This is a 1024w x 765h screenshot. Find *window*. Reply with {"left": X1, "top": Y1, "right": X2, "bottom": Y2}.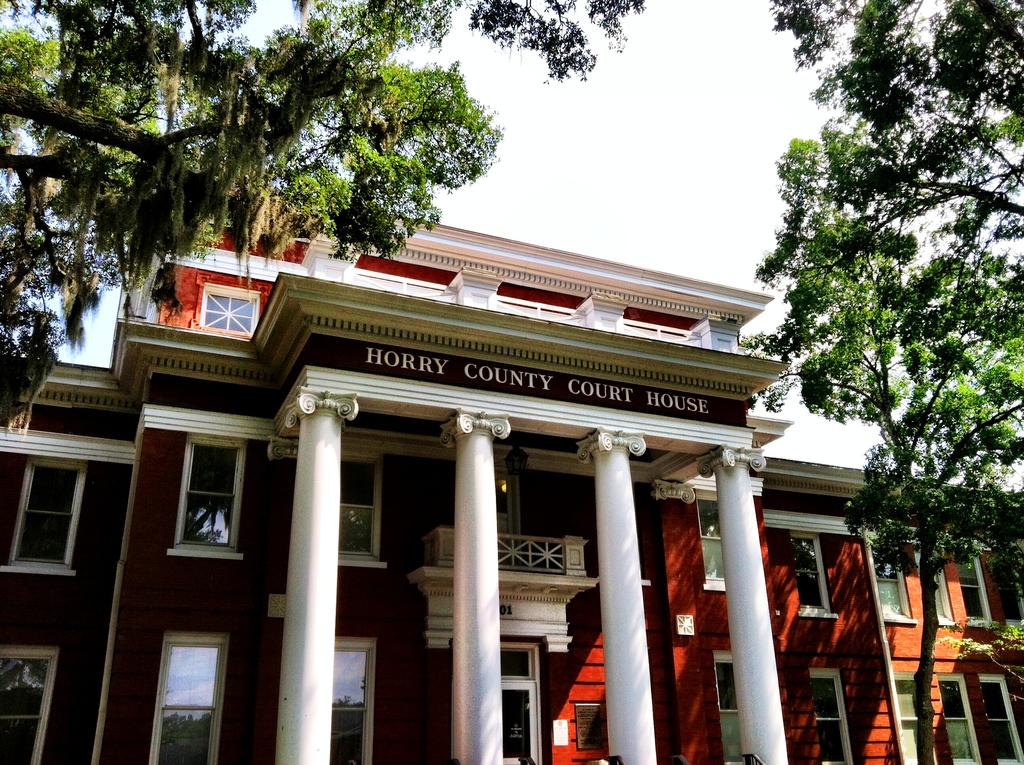
{"left": 696, "top": 494, "right": 726, "bottom": 592}.
